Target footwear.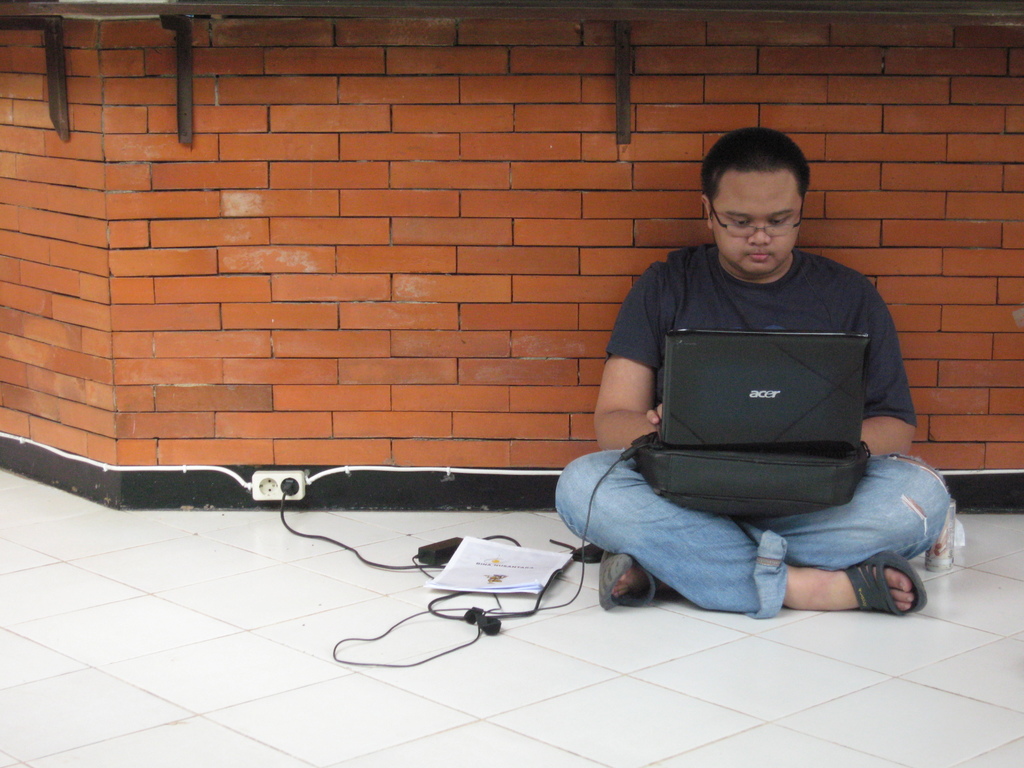
Target region: [left=839, top=564, right=934, bottom=628].
